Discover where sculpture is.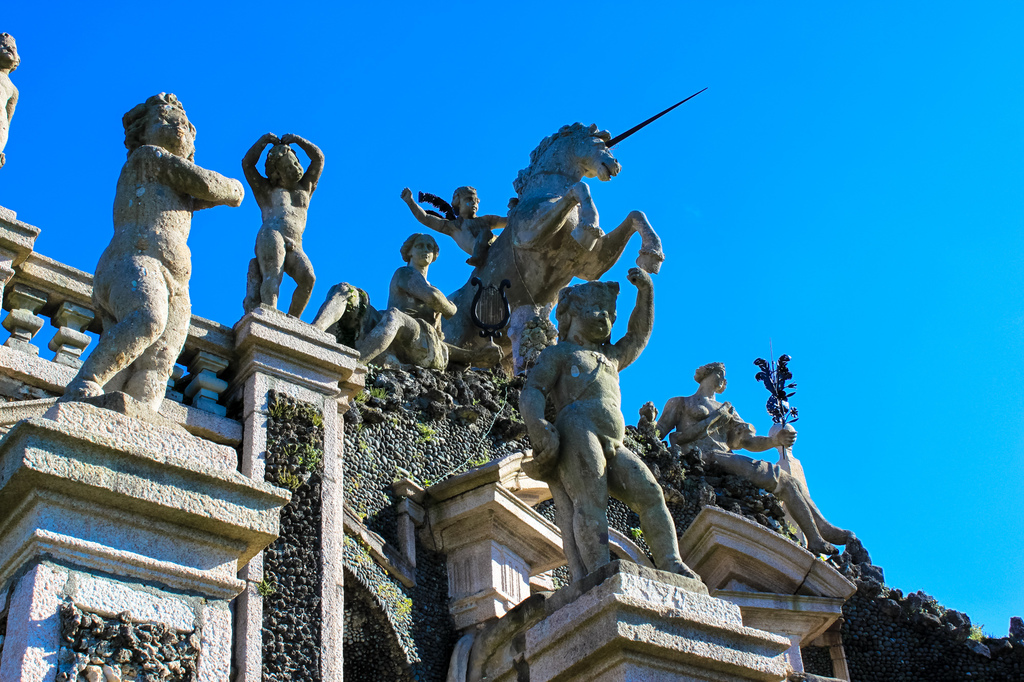
Discovered at [x1=513, y1=262, x2=709, y2=583].
